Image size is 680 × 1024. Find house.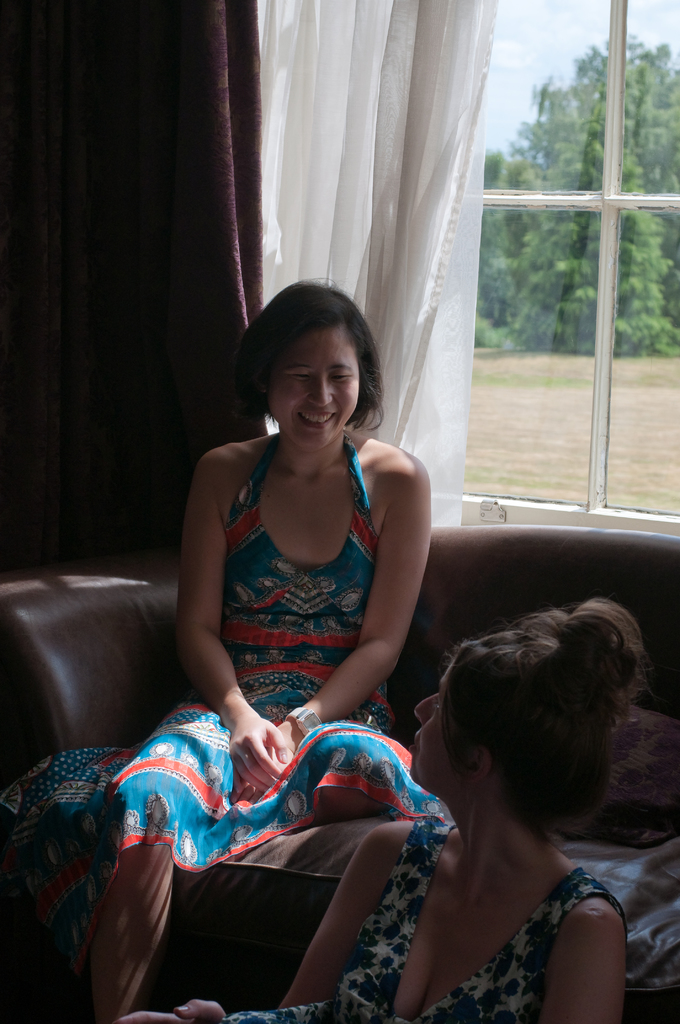
(0,0,679,1023).
